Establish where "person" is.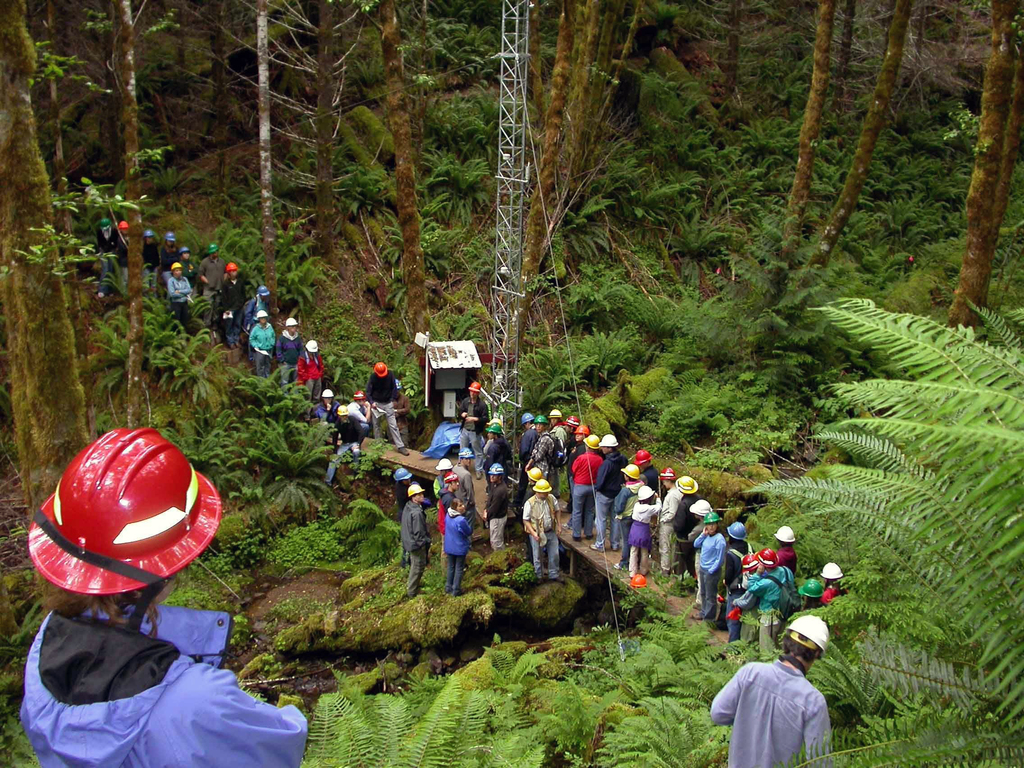
Established at 140/227/161/288.
